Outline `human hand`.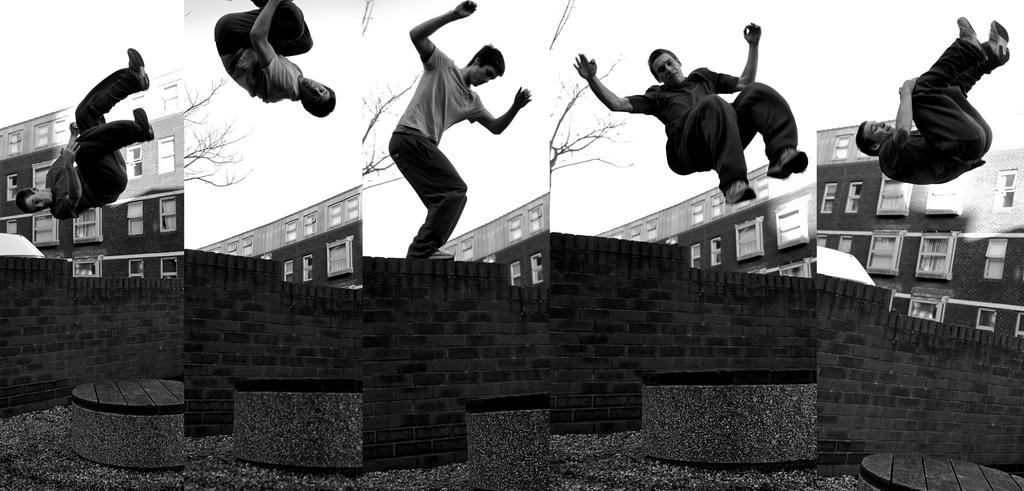
Outline: 63:139:81:165.
